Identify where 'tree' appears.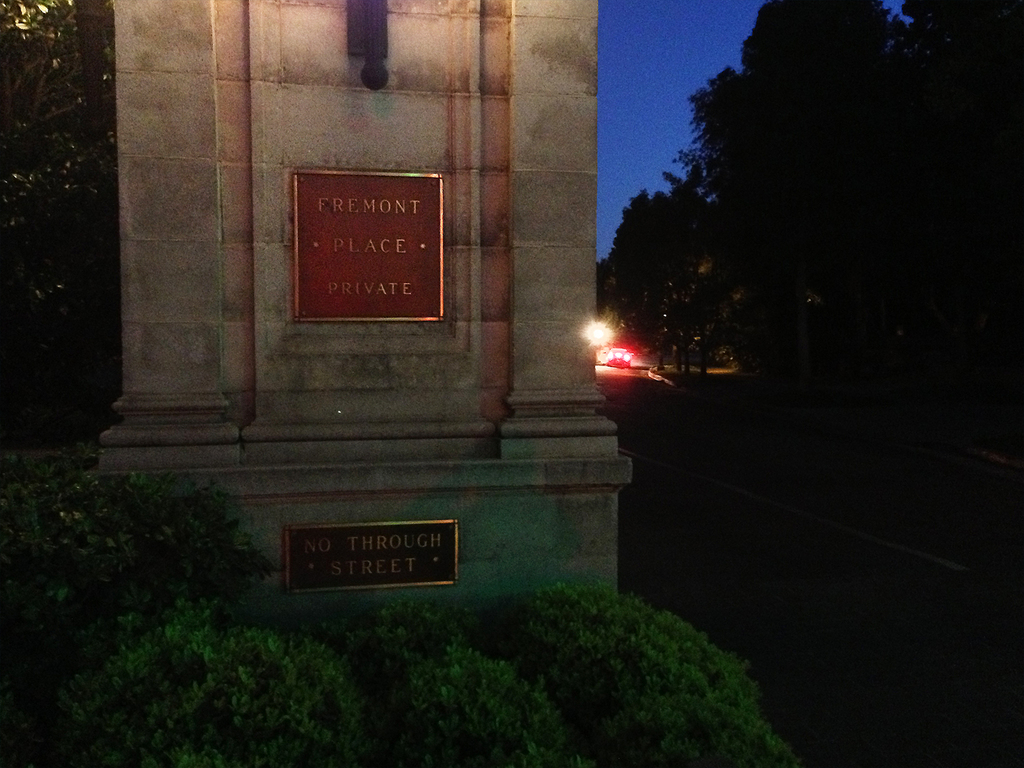
Appears at [left=599, top=186, right=724, bottom=381].
